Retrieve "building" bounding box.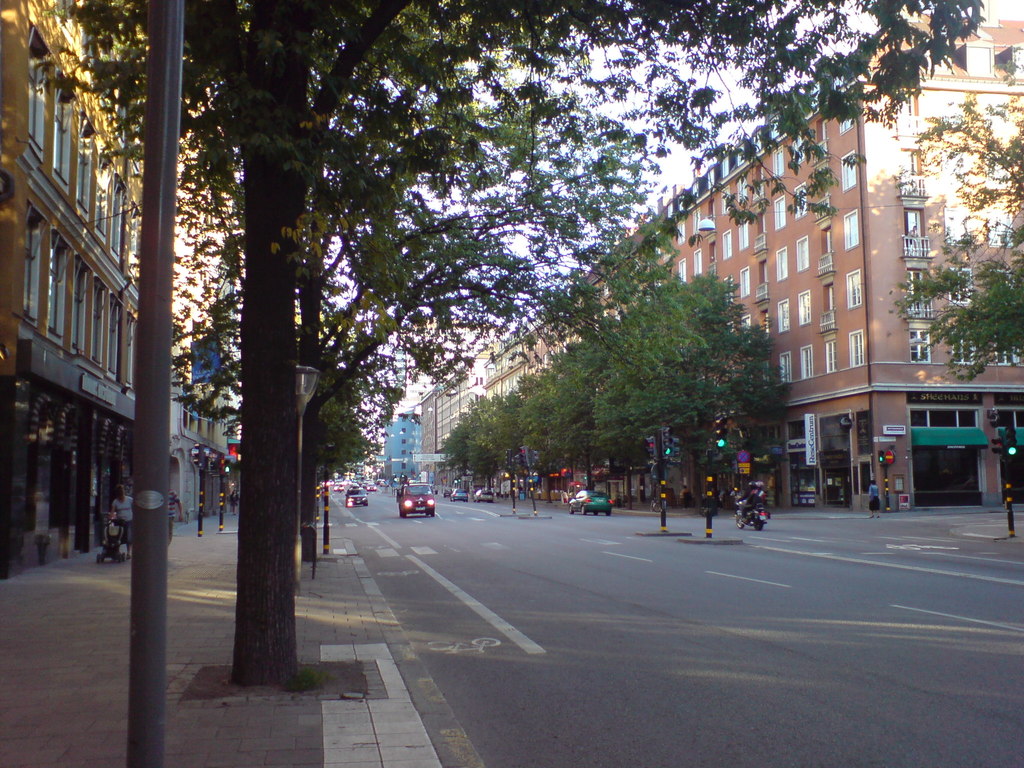
Bounding box: rect(384, 410, 424, 488).
